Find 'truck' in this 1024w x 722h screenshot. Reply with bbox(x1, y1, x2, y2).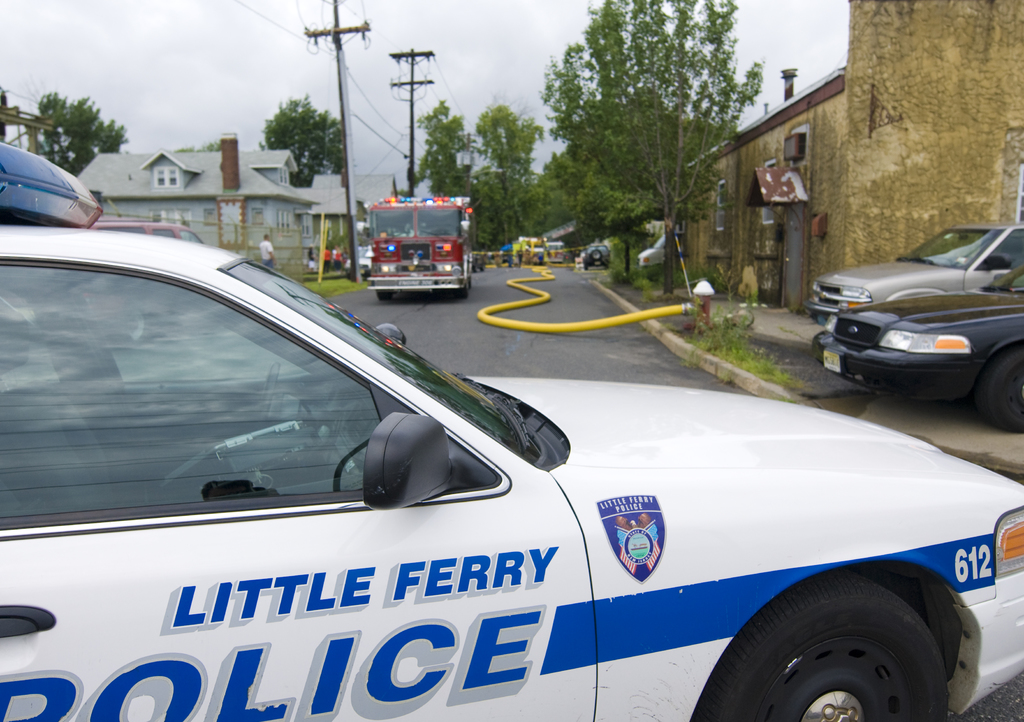
bbox(346, 188, 473, 293).
